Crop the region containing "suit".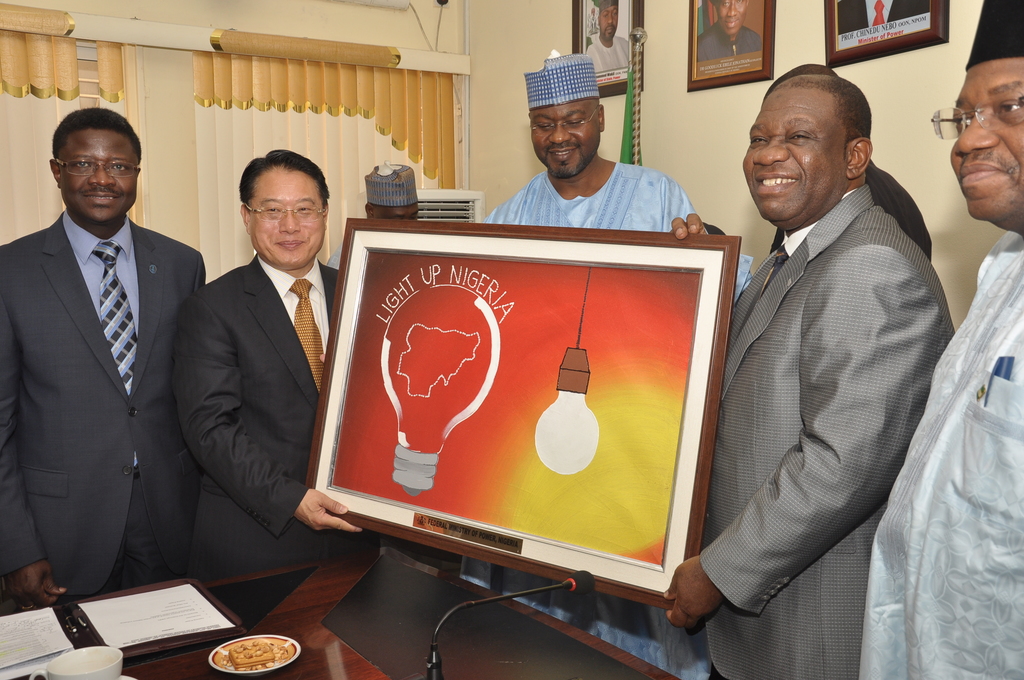
Crop region: 162, 180, 314, 592.
